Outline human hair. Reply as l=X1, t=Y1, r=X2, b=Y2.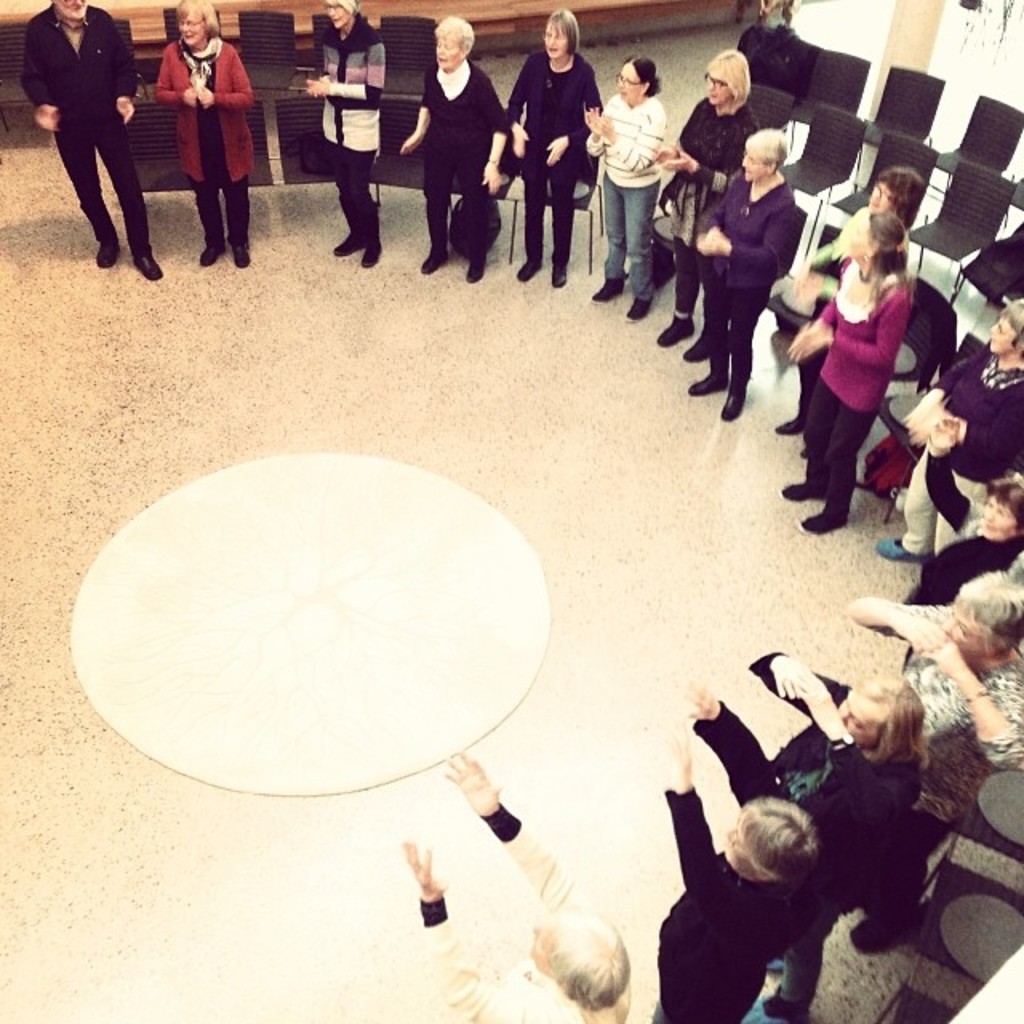
l=738, t=125, r=784, b=178.
